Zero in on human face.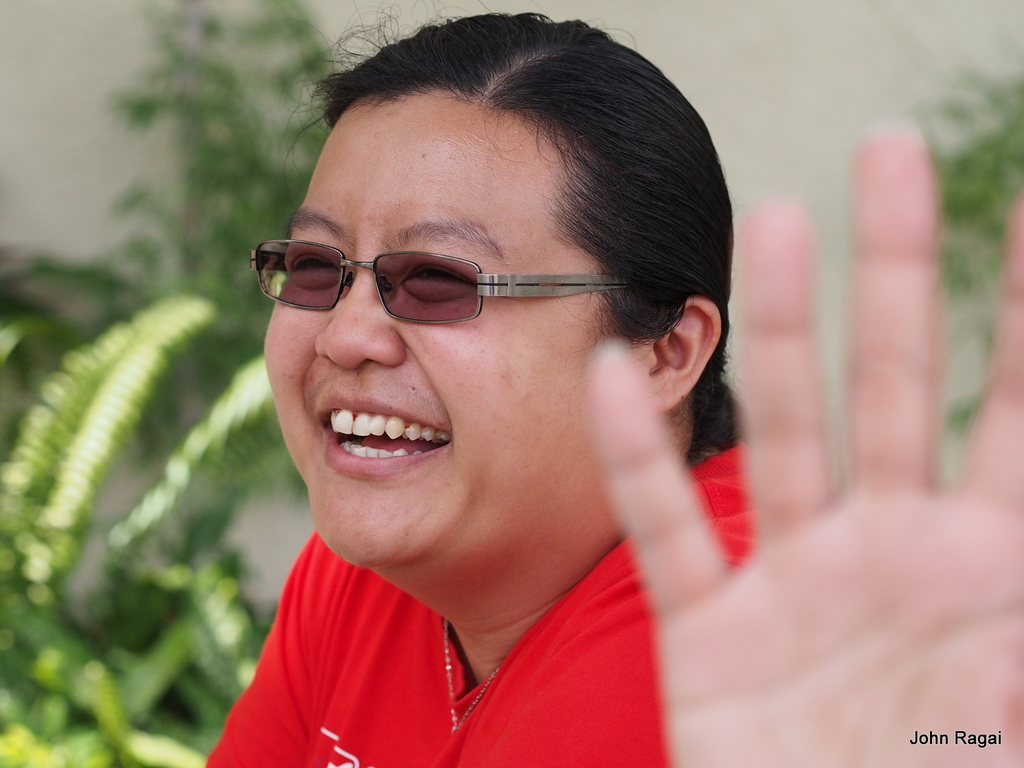
Zeroed in: x1=260 y1=87 x2=603 y2=556.
